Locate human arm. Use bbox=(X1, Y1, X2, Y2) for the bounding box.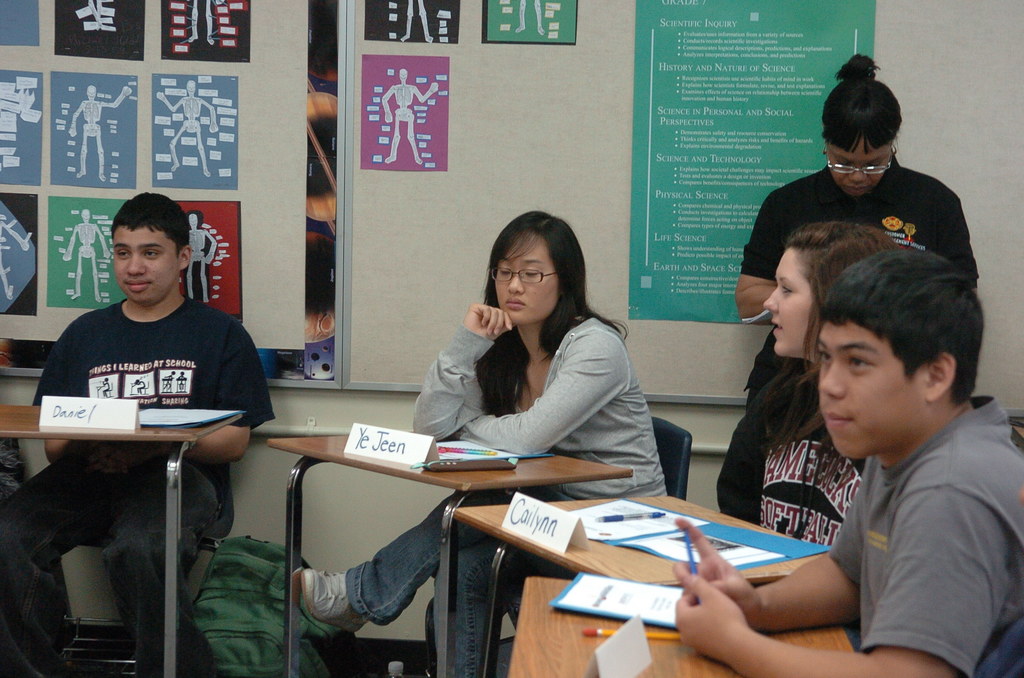
bbox=(173, 315, 264, 490).
